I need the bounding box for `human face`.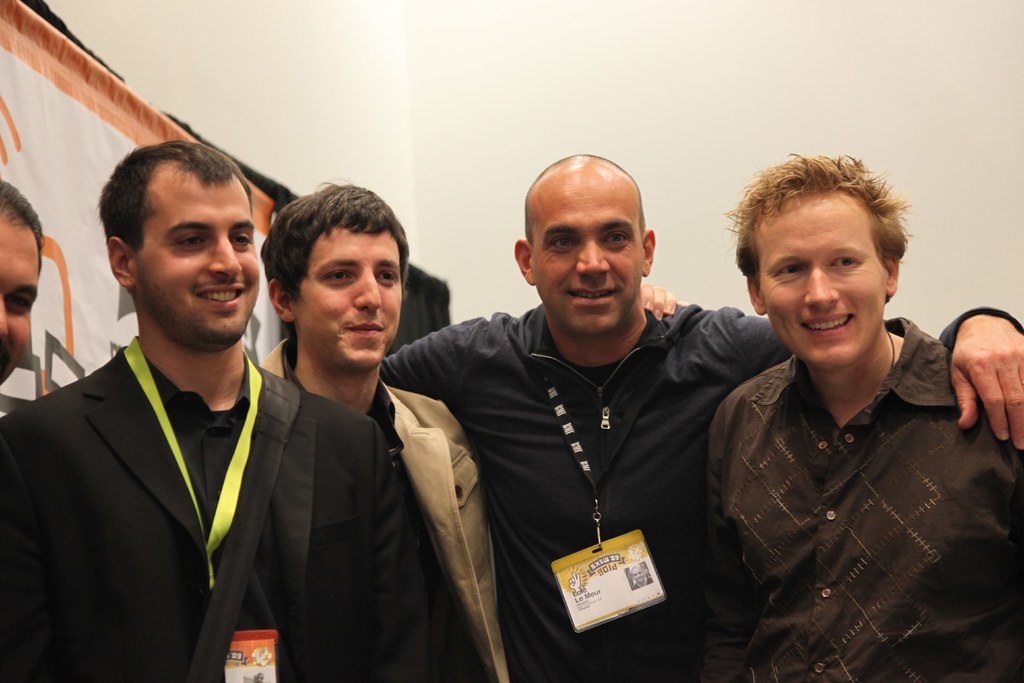
Here it is: 530 179 640 334.
